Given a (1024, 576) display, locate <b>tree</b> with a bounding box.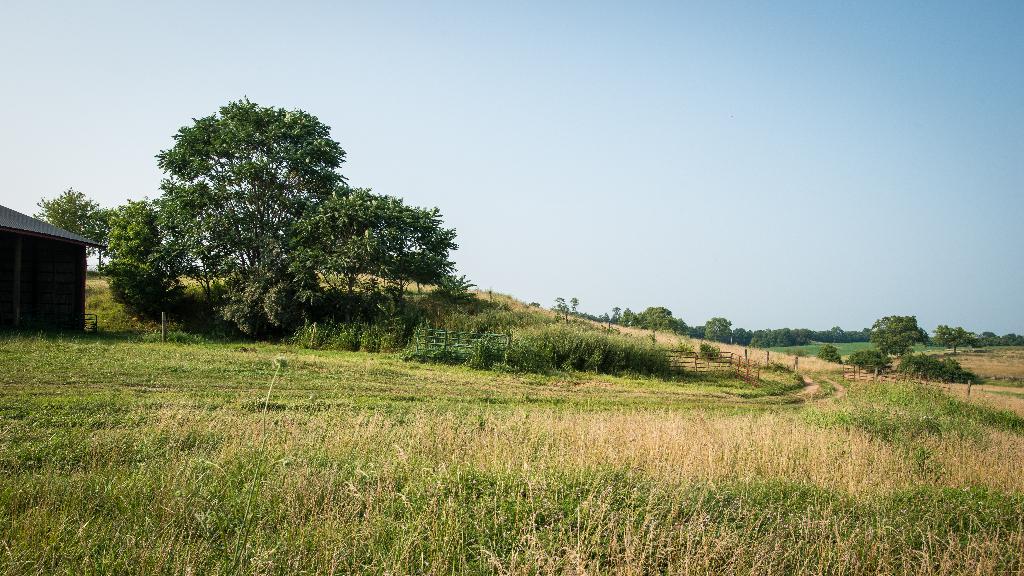
Located: 793:329:812:347.
